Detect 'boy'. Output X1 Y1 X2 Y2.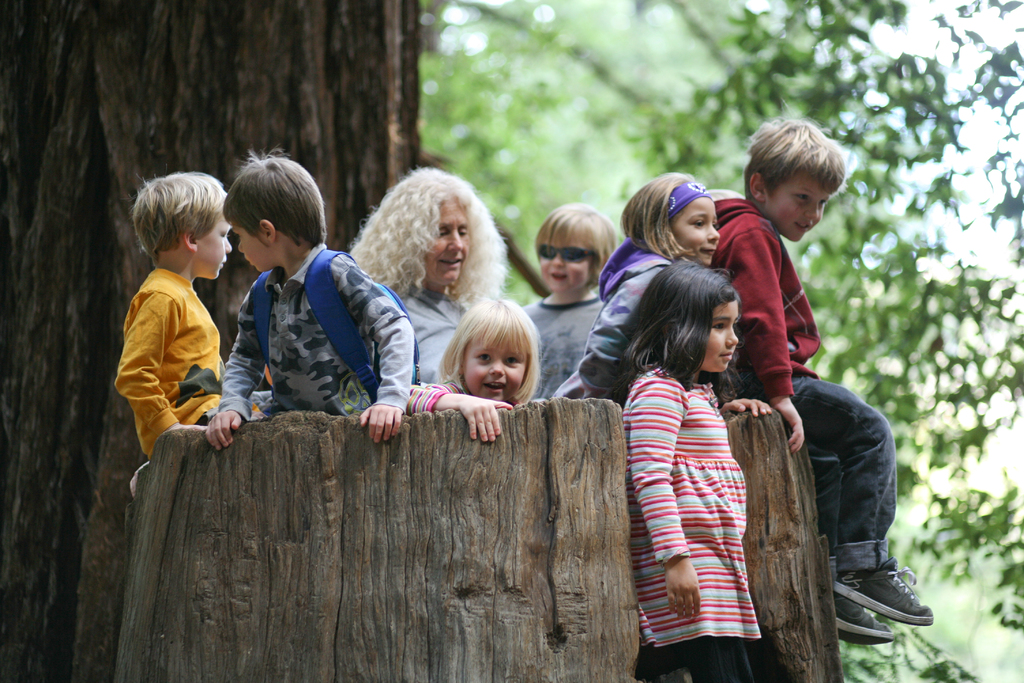
102 160 251 475.
